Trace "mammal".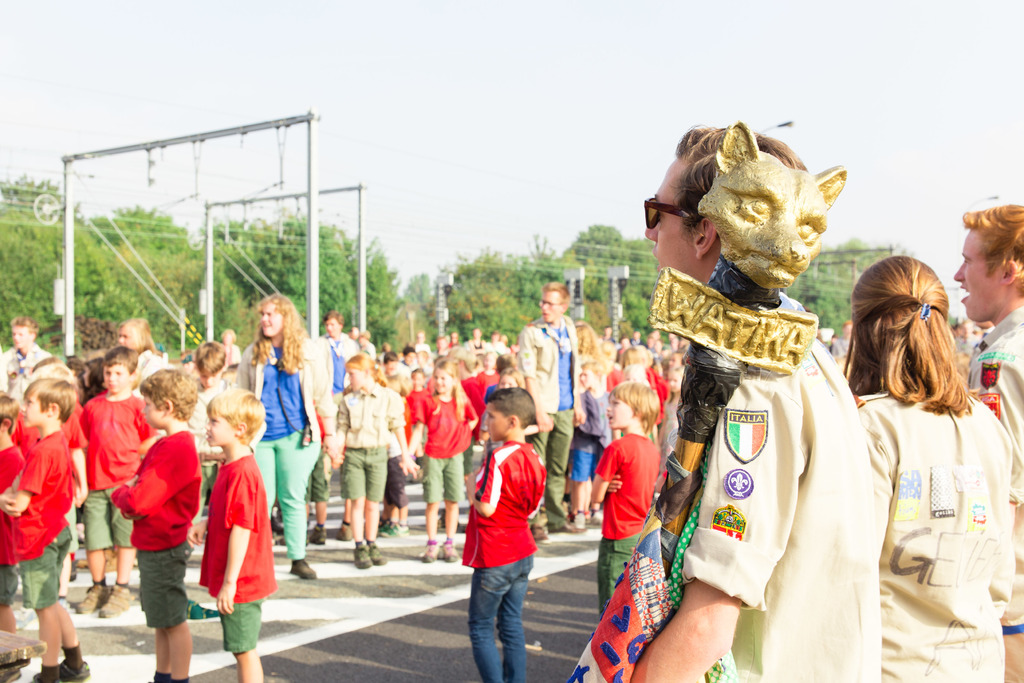
Traced to (left=232, top=288, right=324, bottom=581).
